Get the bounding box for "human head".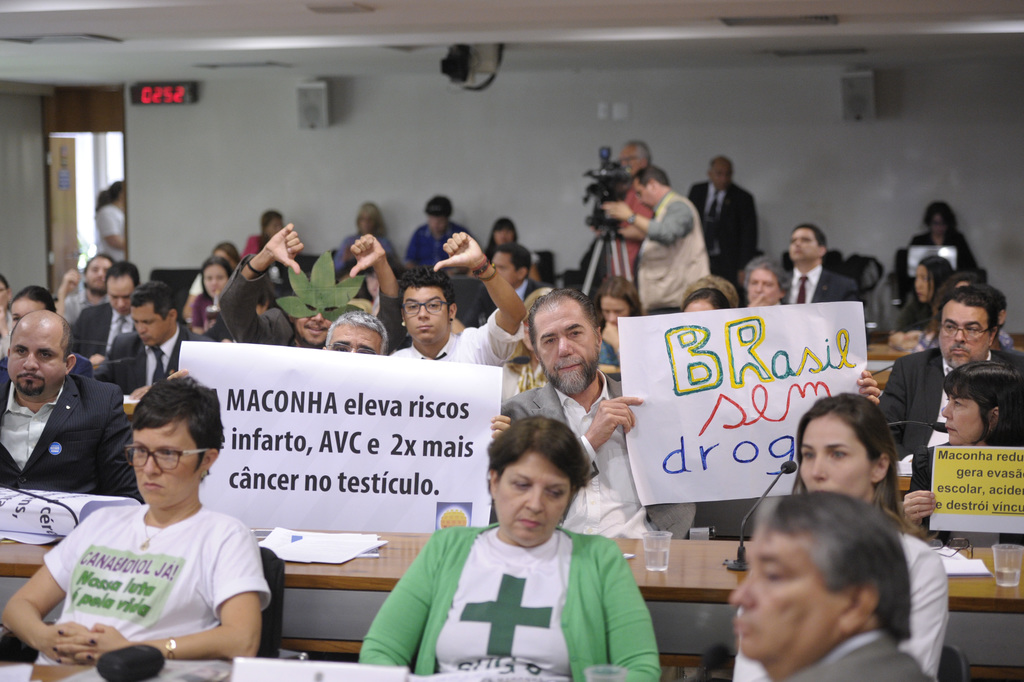
322 309 388 353.
